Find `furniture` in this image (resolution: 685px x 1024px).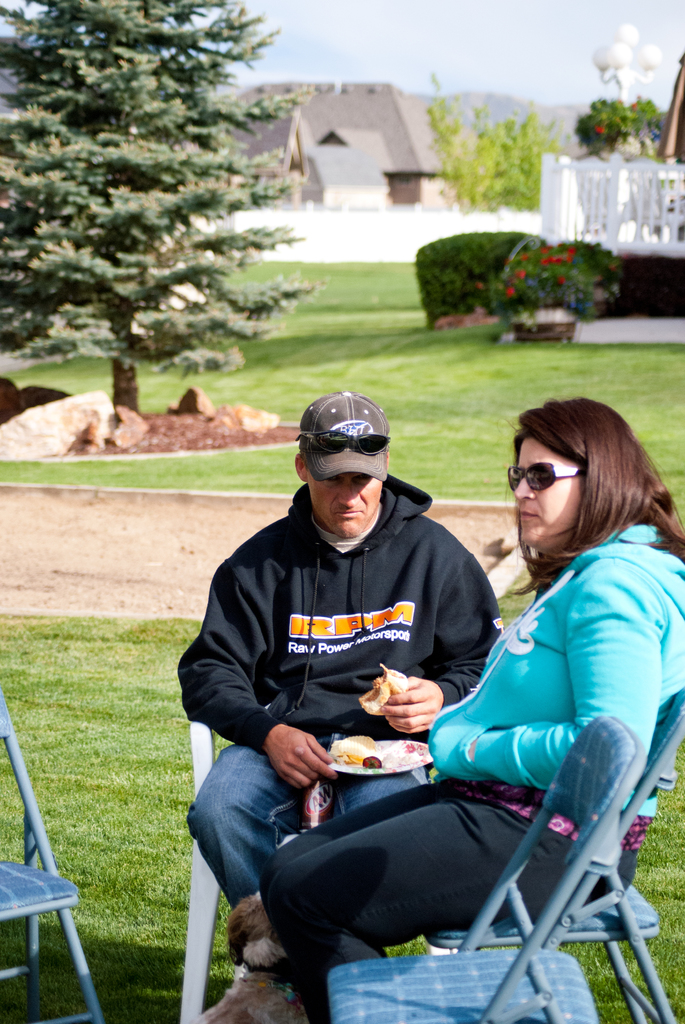
180, 724, 458, 1023.
